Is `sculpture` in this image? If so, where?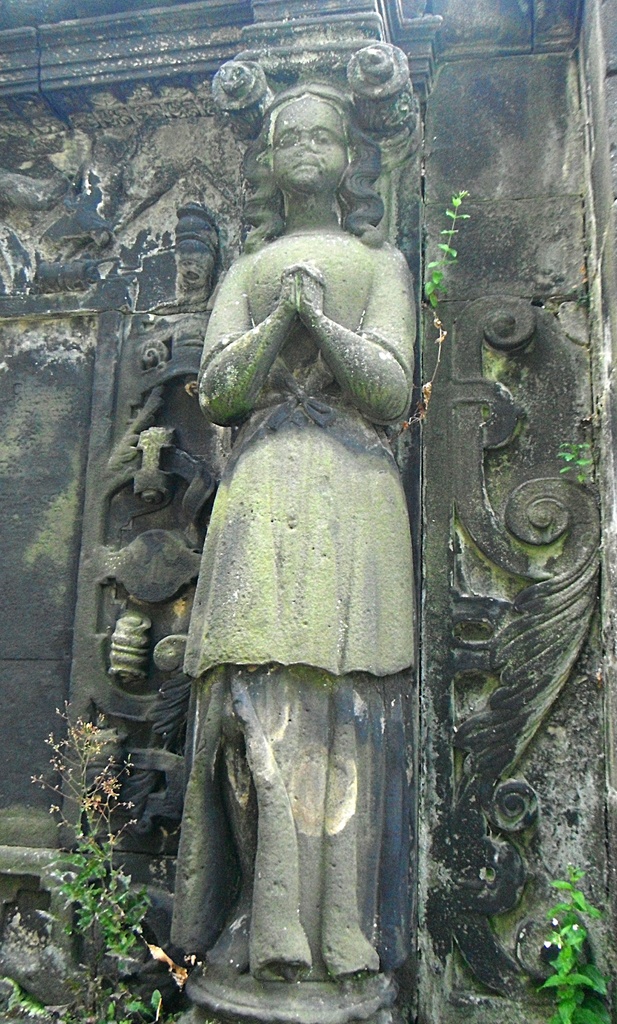
Yes, at 181:113:432:781.
